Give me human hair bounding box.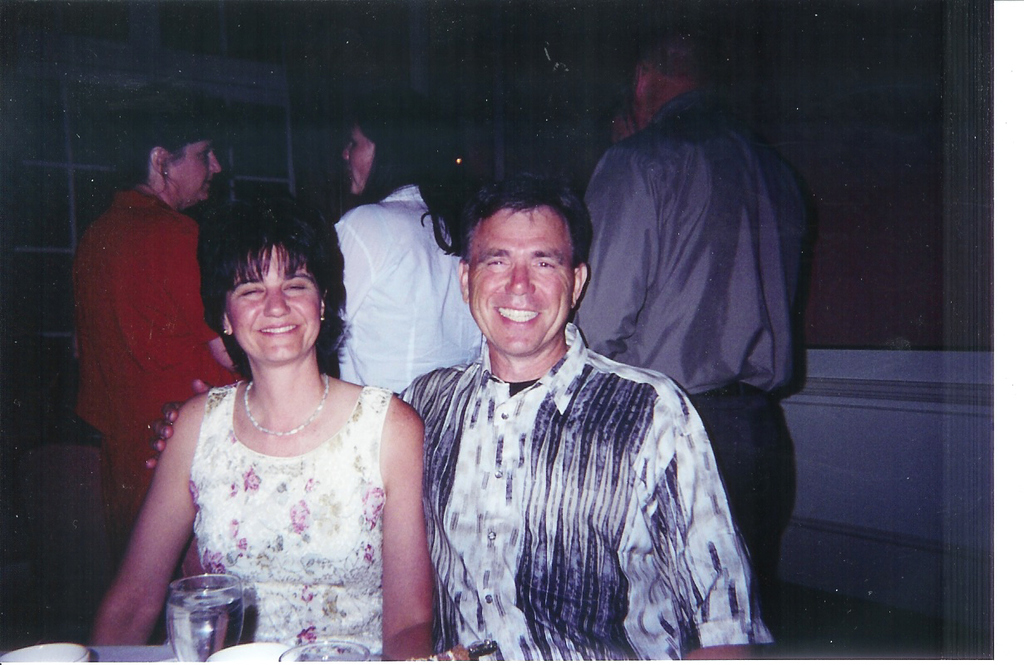
(185,199,327,384).
